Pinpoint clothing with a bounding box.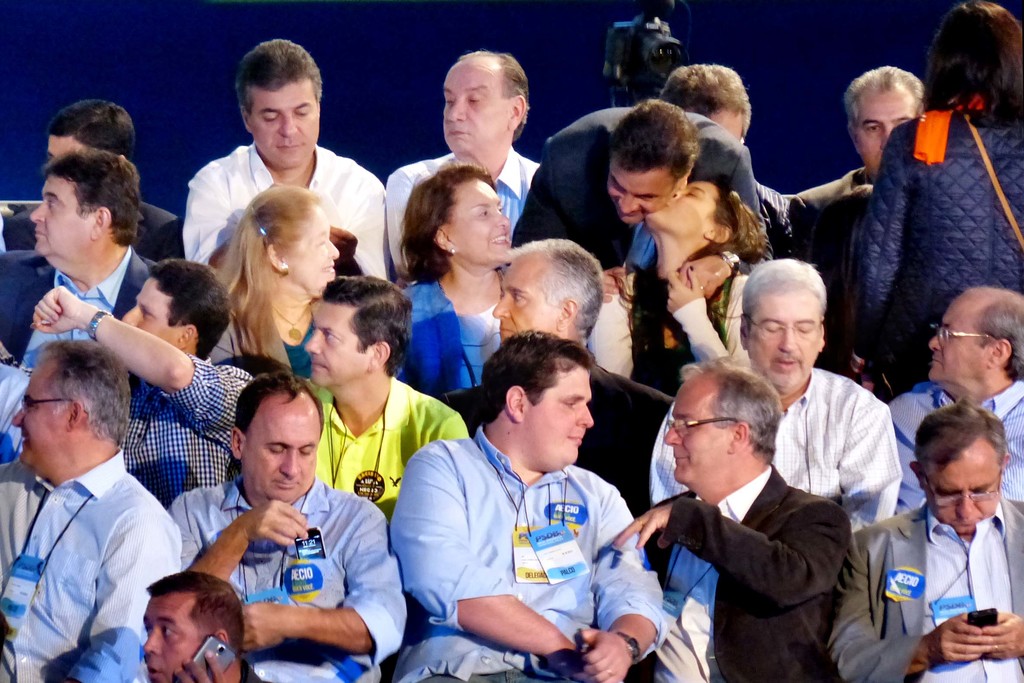
crop(847, 120, 1019, 366).
